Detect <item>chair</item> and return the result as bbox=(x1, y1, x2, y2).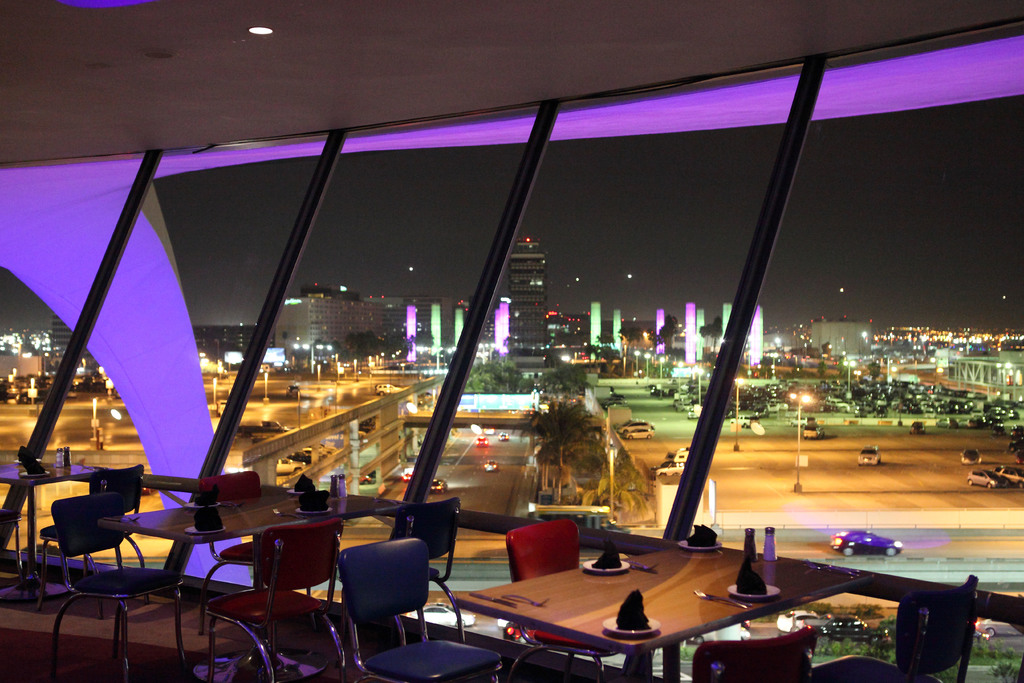
bbox=(0, 505, 25, 582).
